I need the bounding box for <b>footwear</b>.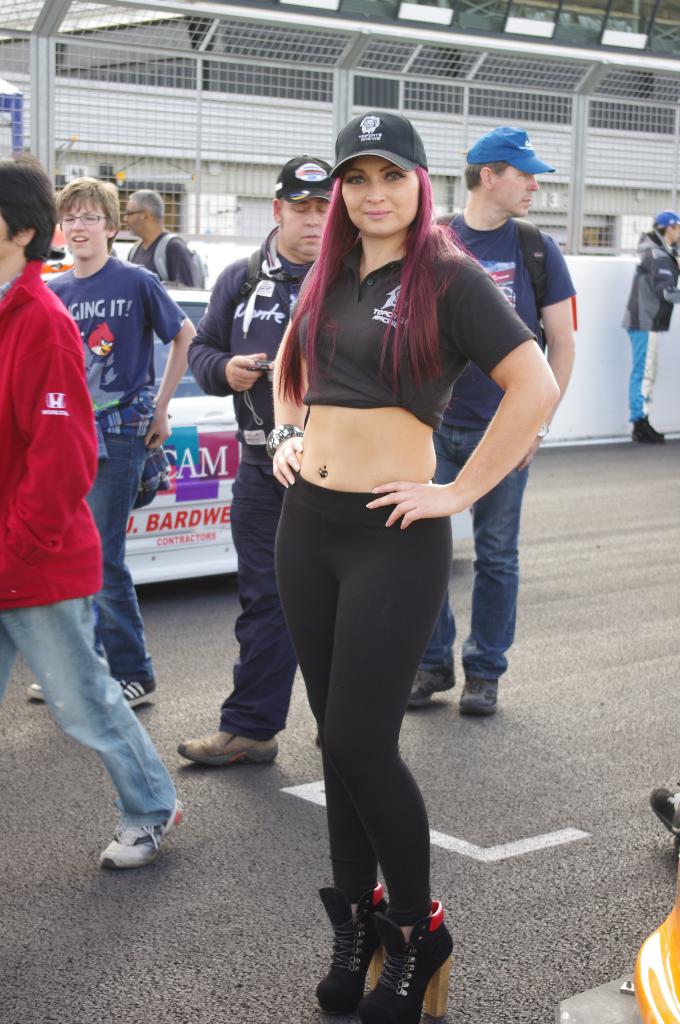
Here it is: {"left": 458, "top": 674, "right": 501, "bottom": 714}.
